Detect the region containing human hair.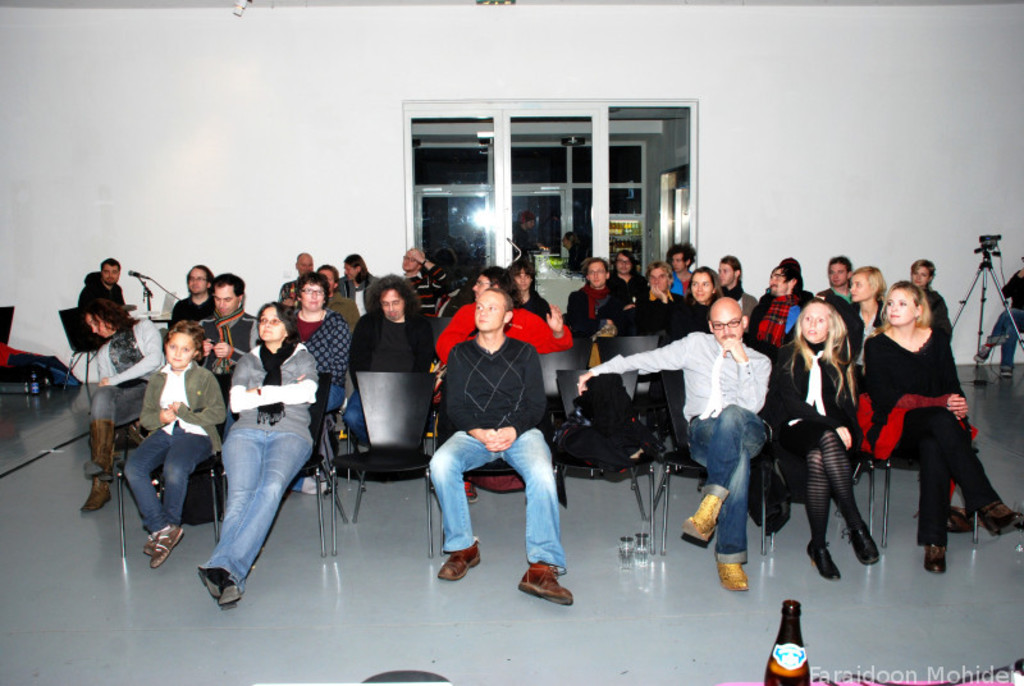
detection(369, 271, 421, 329).
